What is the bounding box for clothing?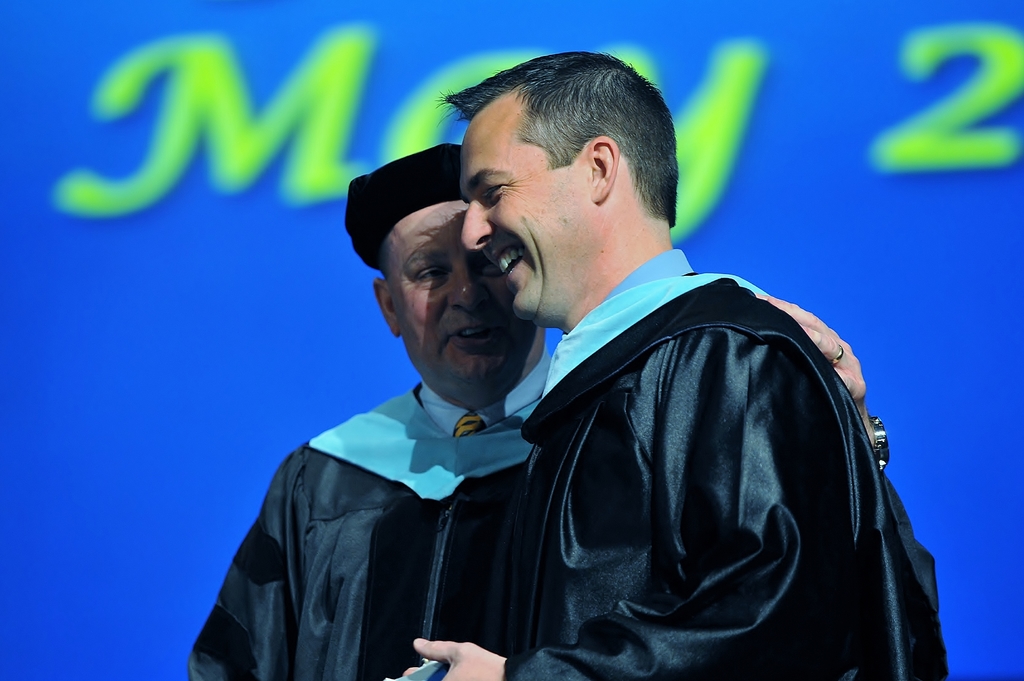
bbox(183, 355, 561, 680).
